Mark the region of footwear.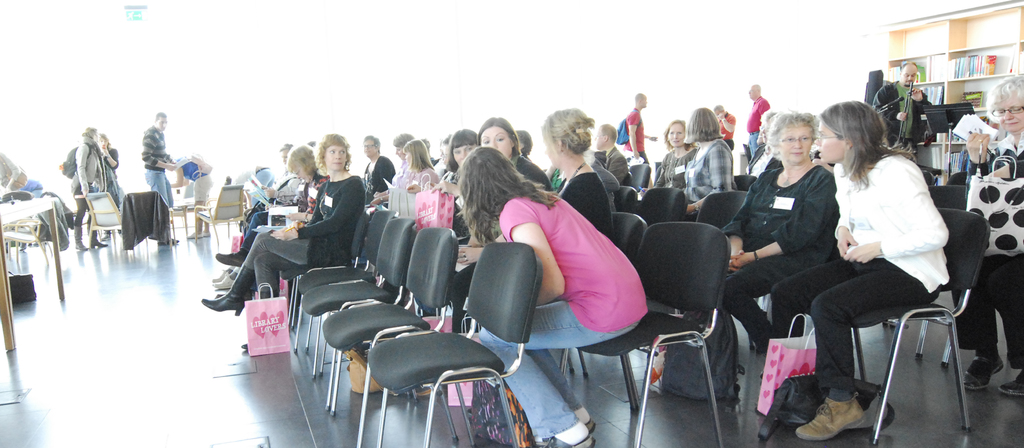
Region: locate(202, 229, 210, 240).
